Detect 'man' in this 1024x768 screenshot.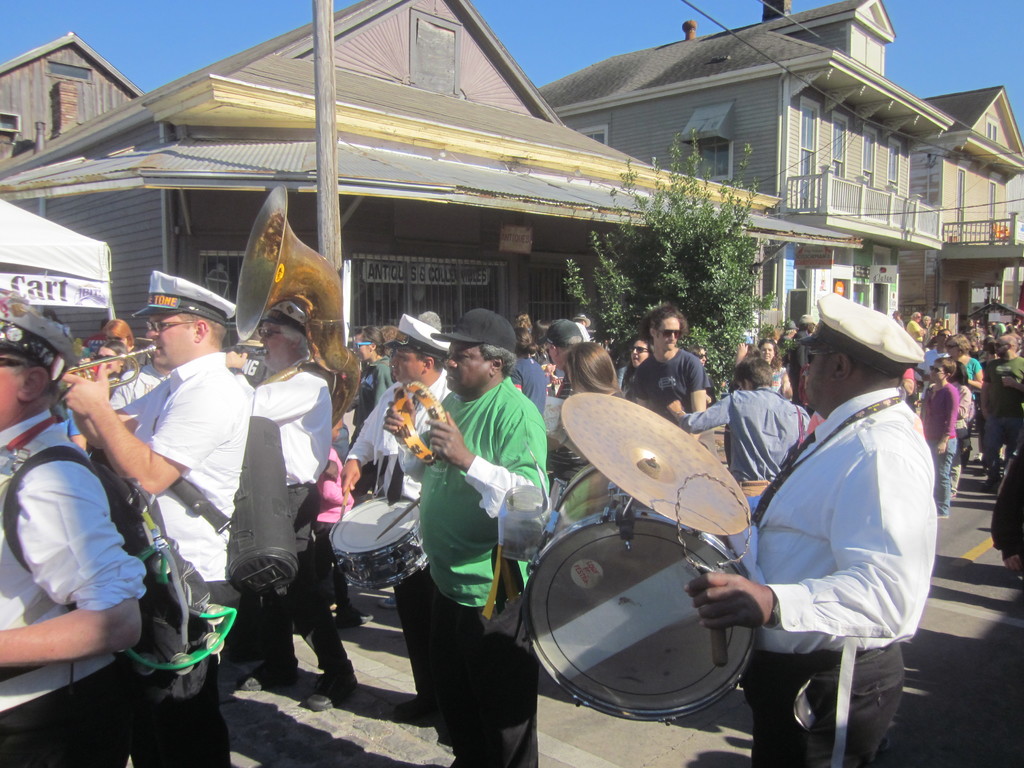
Detection: 917/329/959/369.
